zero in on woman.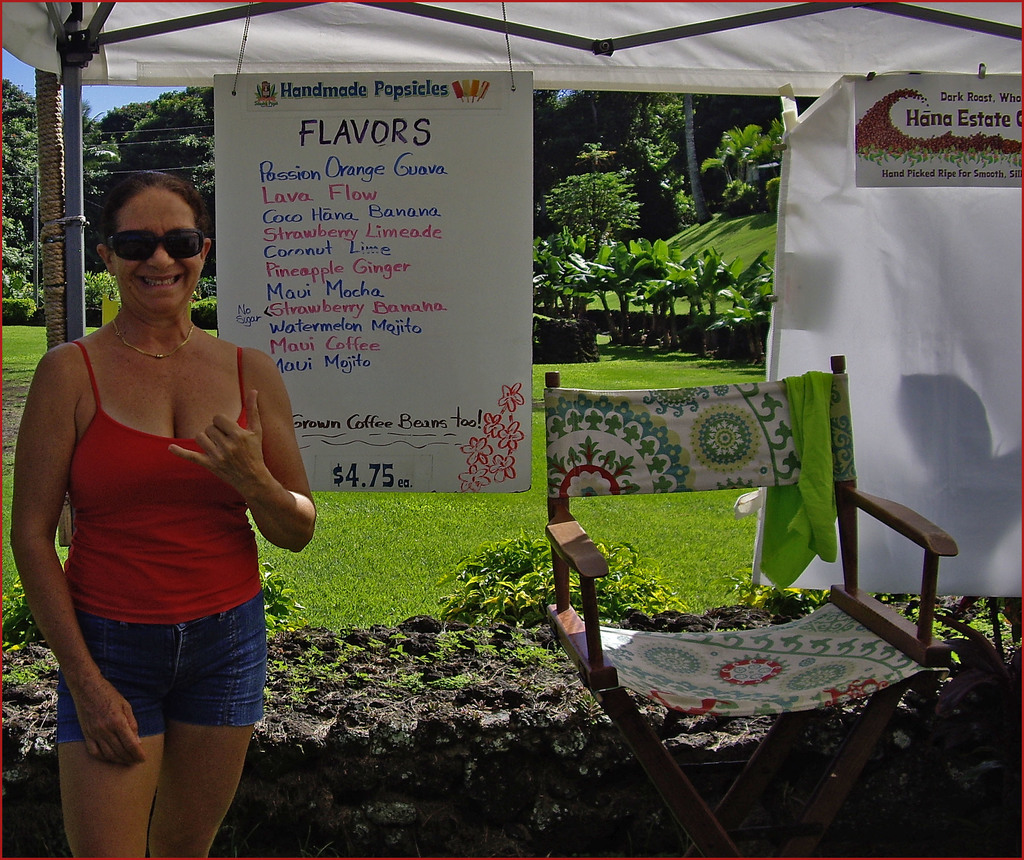
Zeroed in: rect(14, 141, 327, 845).
